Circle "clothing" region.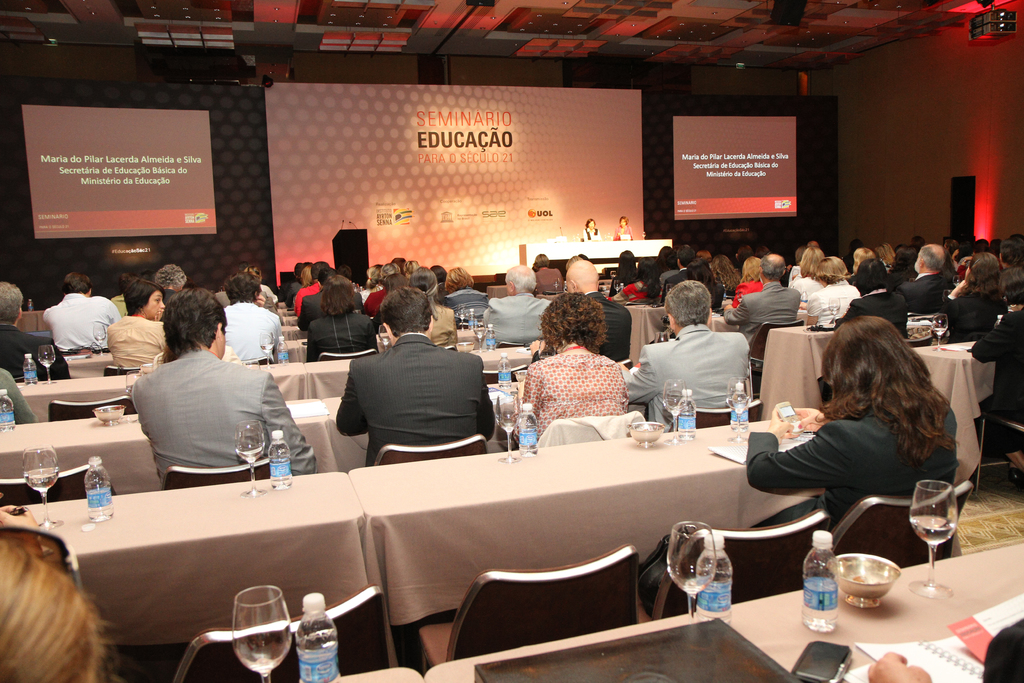
Region: locate(531, 264, 563, 295).
